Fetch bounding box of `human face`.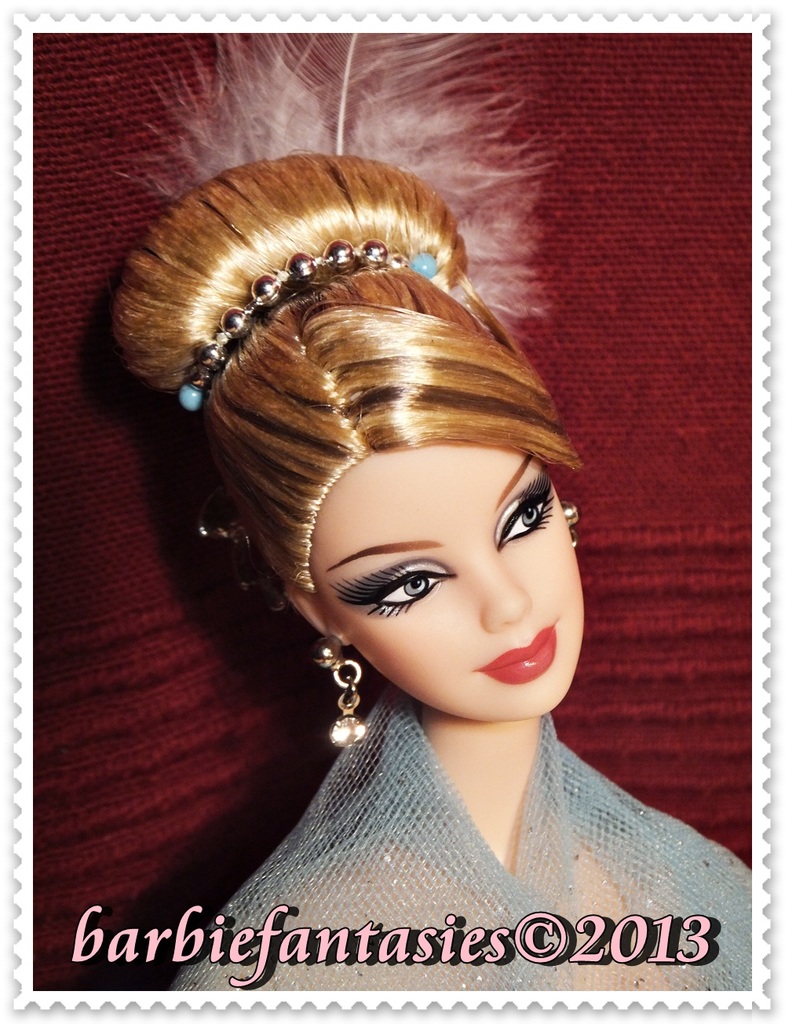
Bbox: 314, 441, 585, 716.
